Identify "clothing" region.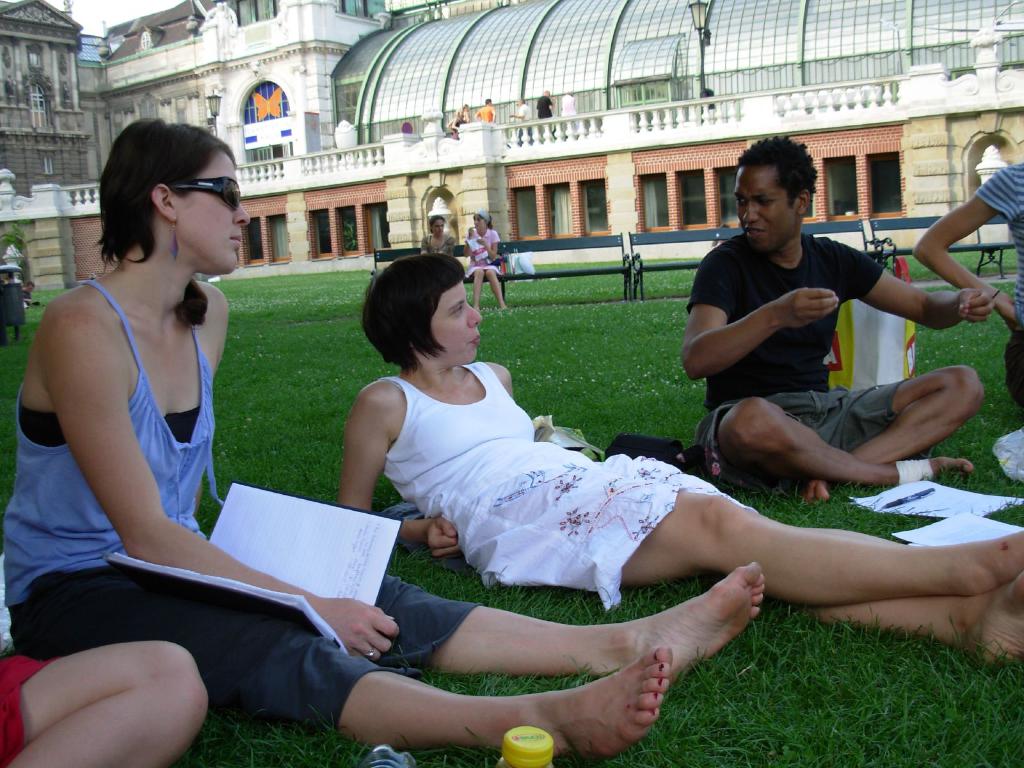
Region: detection(979, 159, 1023, 412).
